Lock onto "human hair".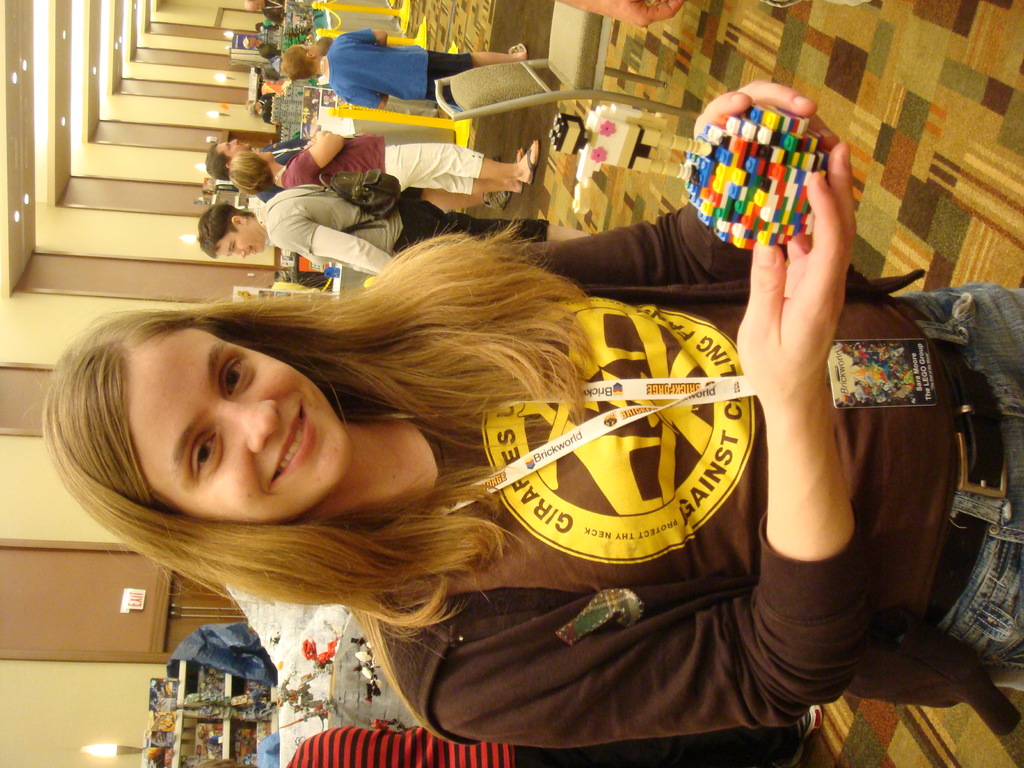
Locked: bbox(205, 141, 230, 192).
